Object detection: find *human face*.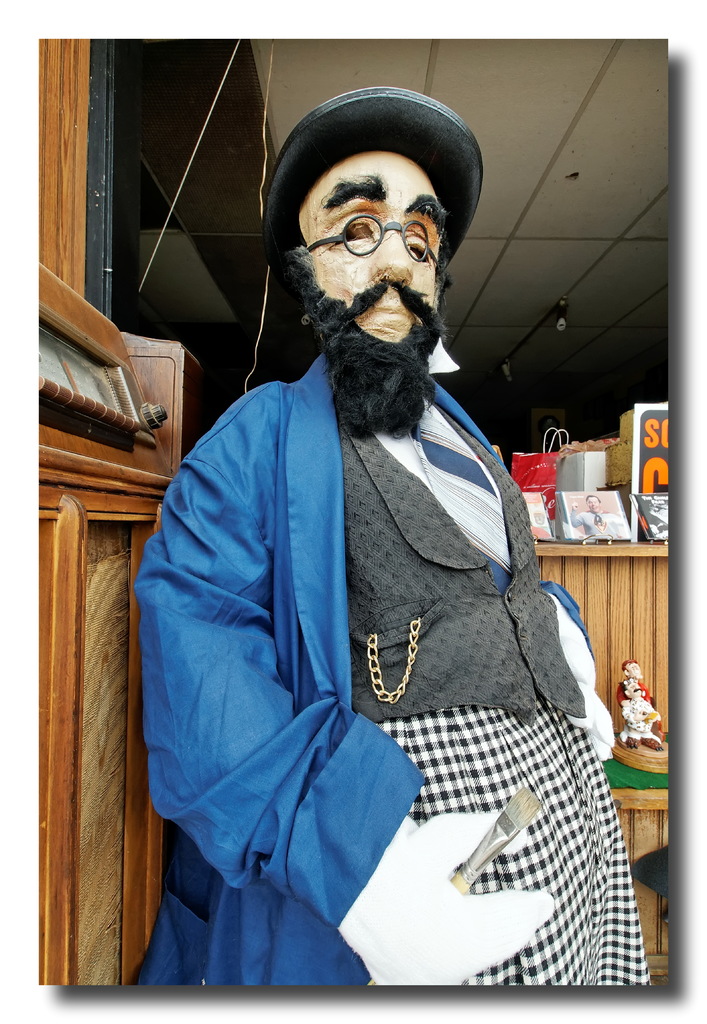
293 148 454 349.
